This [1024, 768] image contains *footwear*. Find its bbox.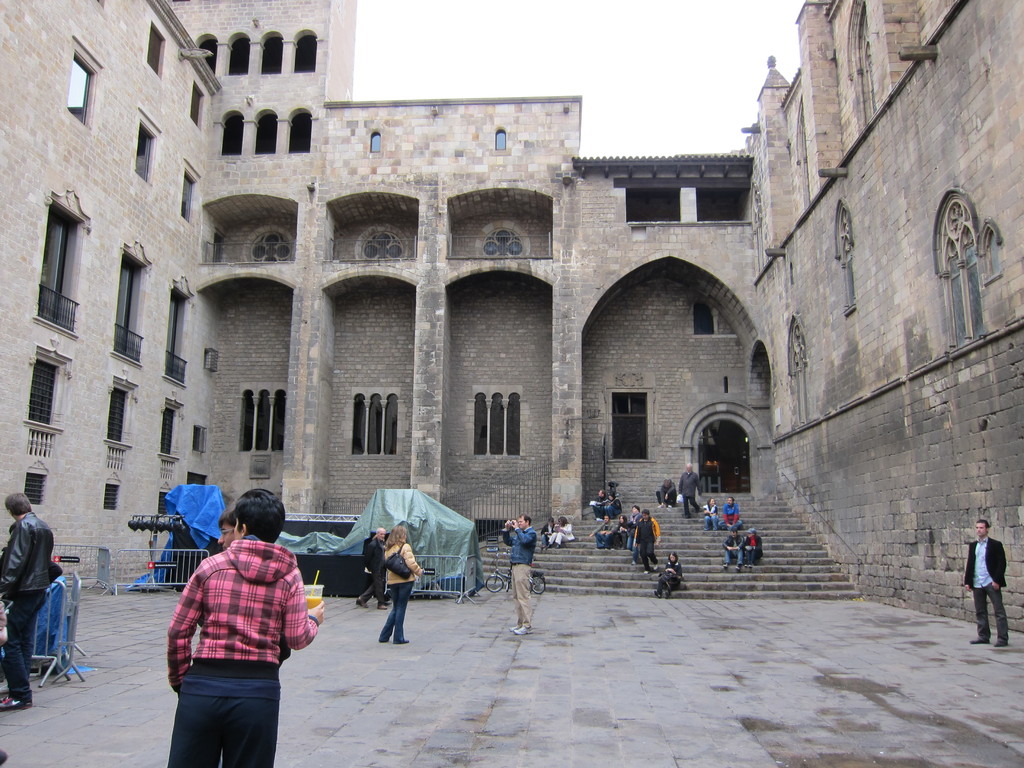
{"left": 353, "top": 596, "right": 367, "bottom": 609}.
